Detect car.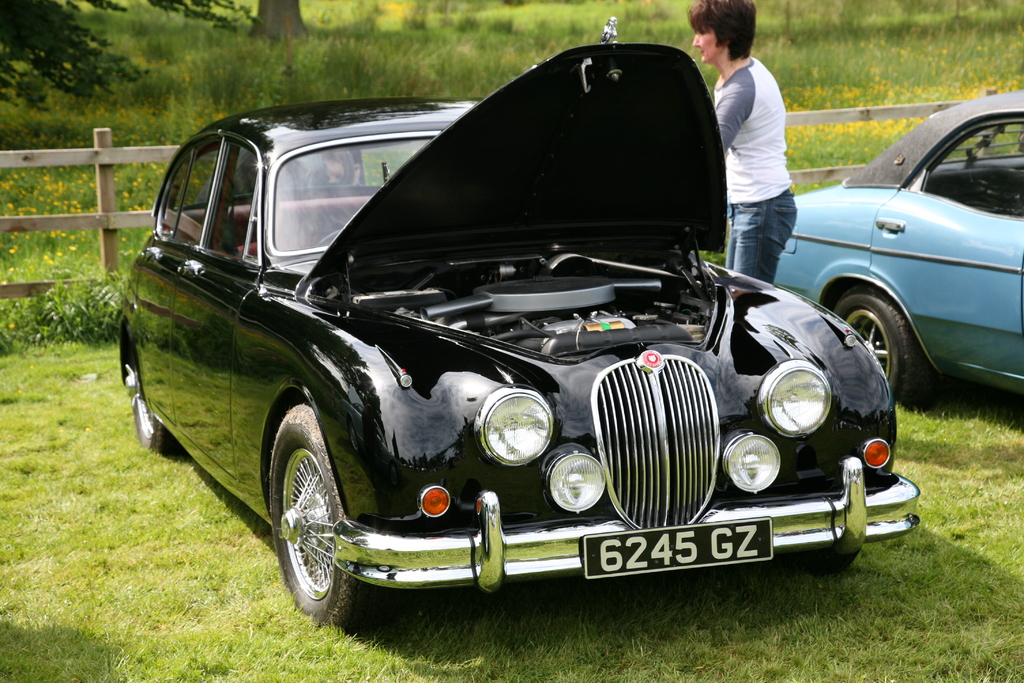
Detected at [x1=765, y1=85, x2=1023, y2=399].
